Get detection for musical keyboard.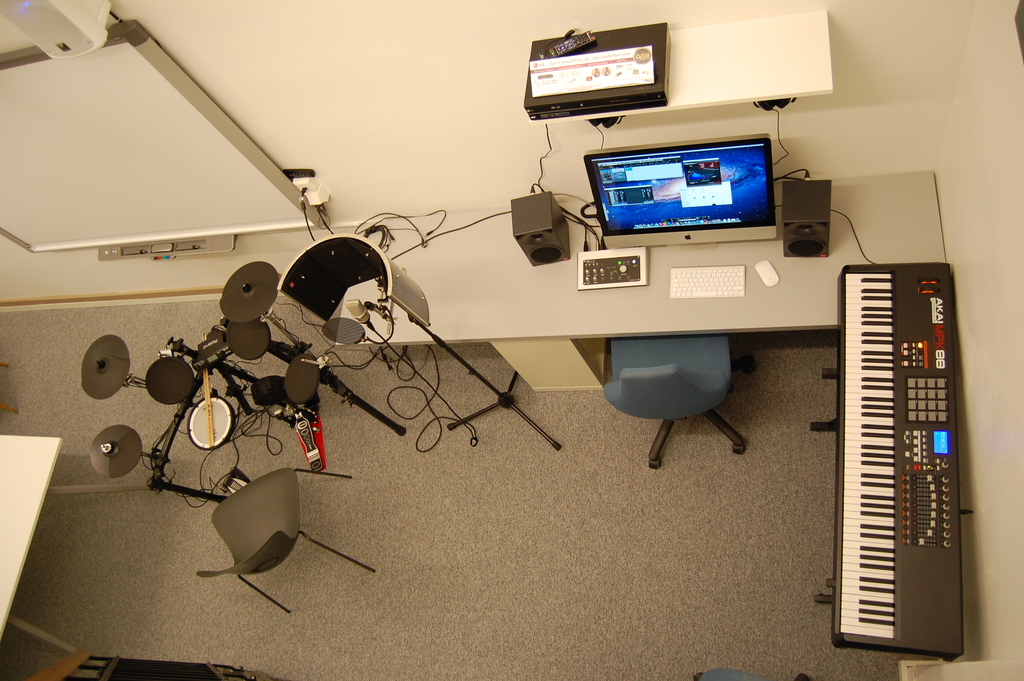
Detection: 832 232 984 680.
